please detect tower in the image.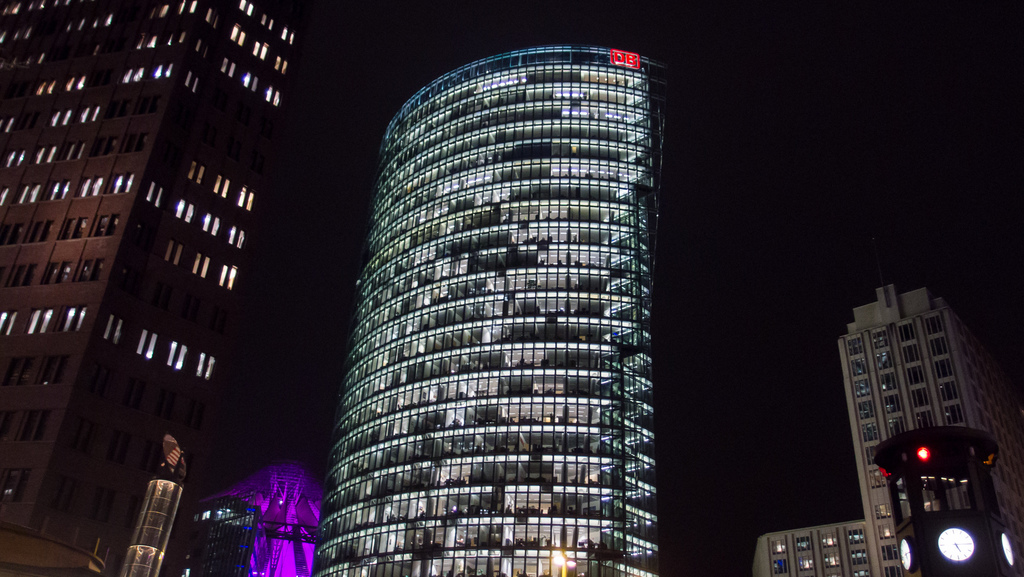
l=866, t=402, r=1022, b=576.
